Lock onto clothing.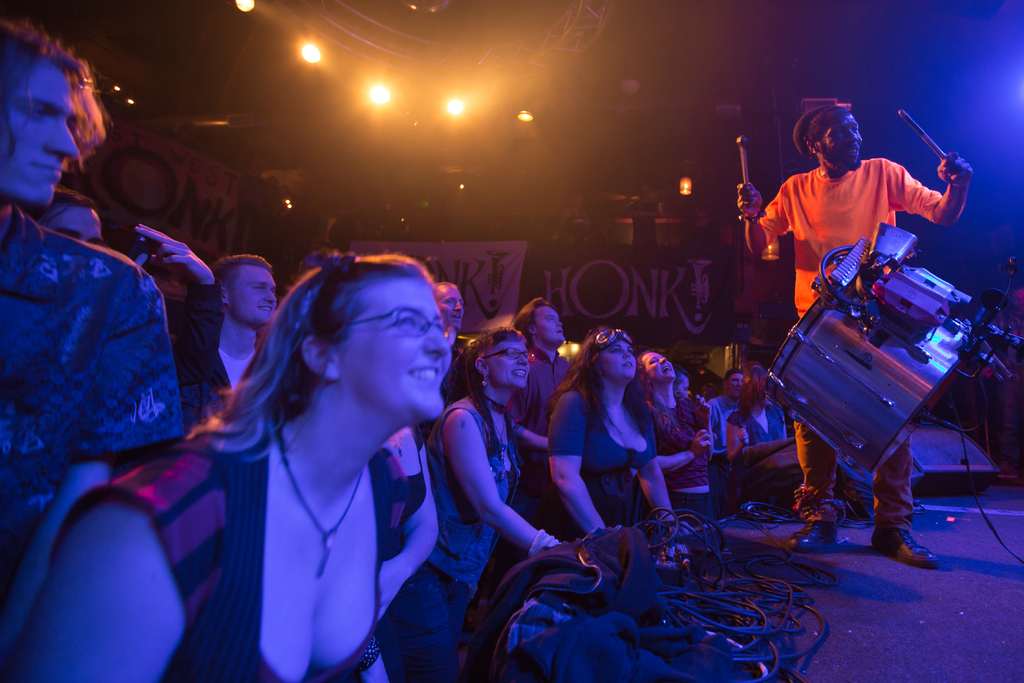
Locked: Rect(698, 389, 743, 491).
